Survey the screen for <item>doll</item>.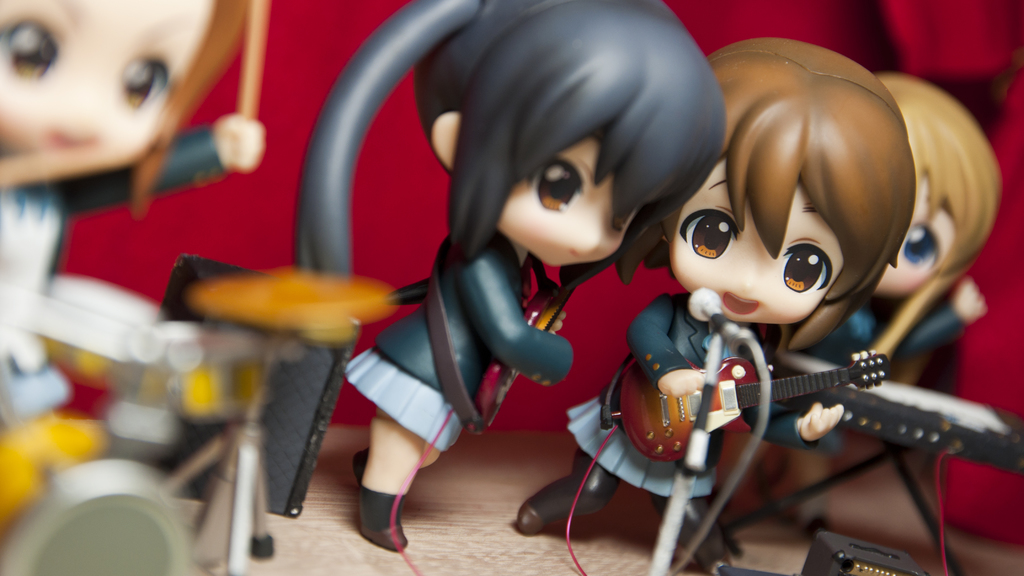
Survey found: [0, 0, 268, 523].
